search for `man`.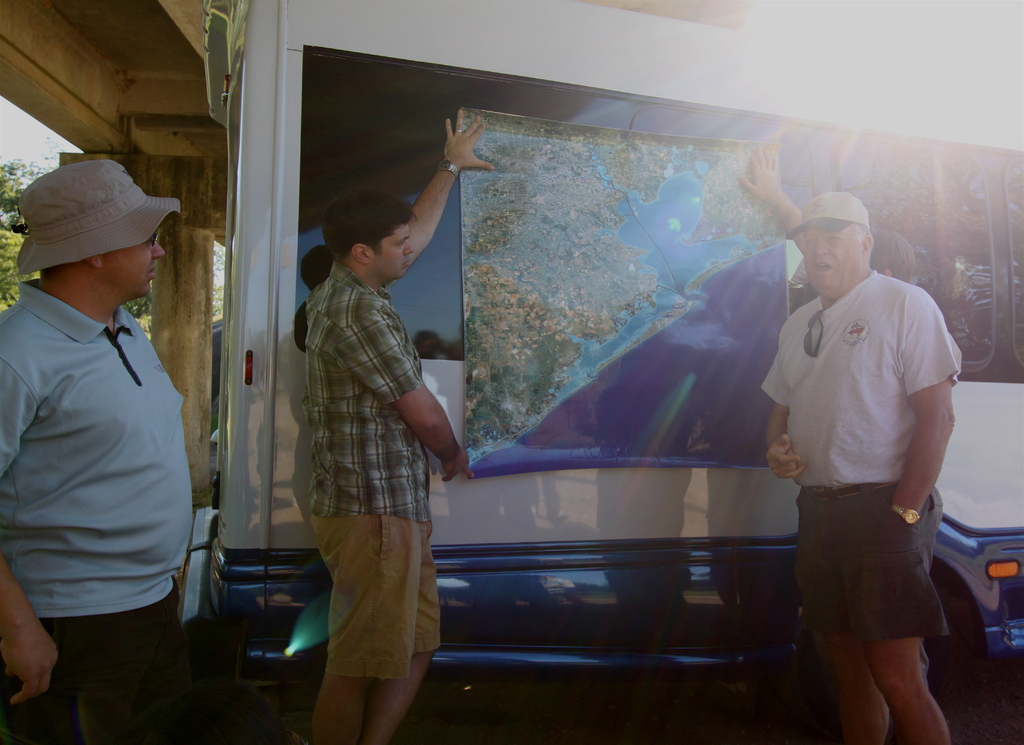
Found at [x1=0, y1=115, x2=225, y2=708].
